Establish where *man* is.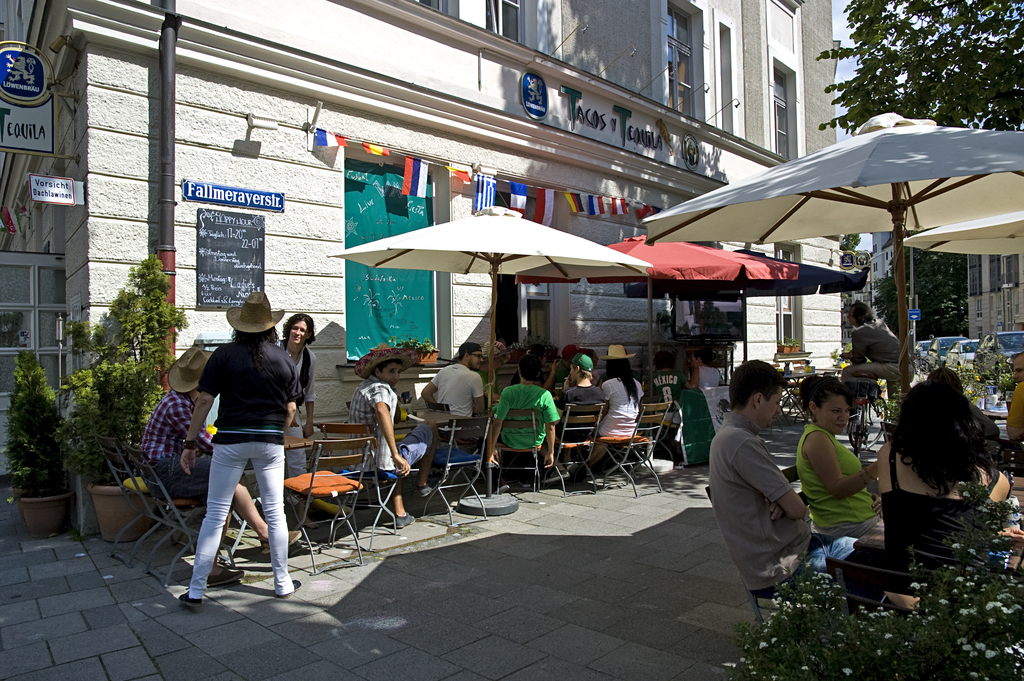
Established at (834, 298, 915, 408).
